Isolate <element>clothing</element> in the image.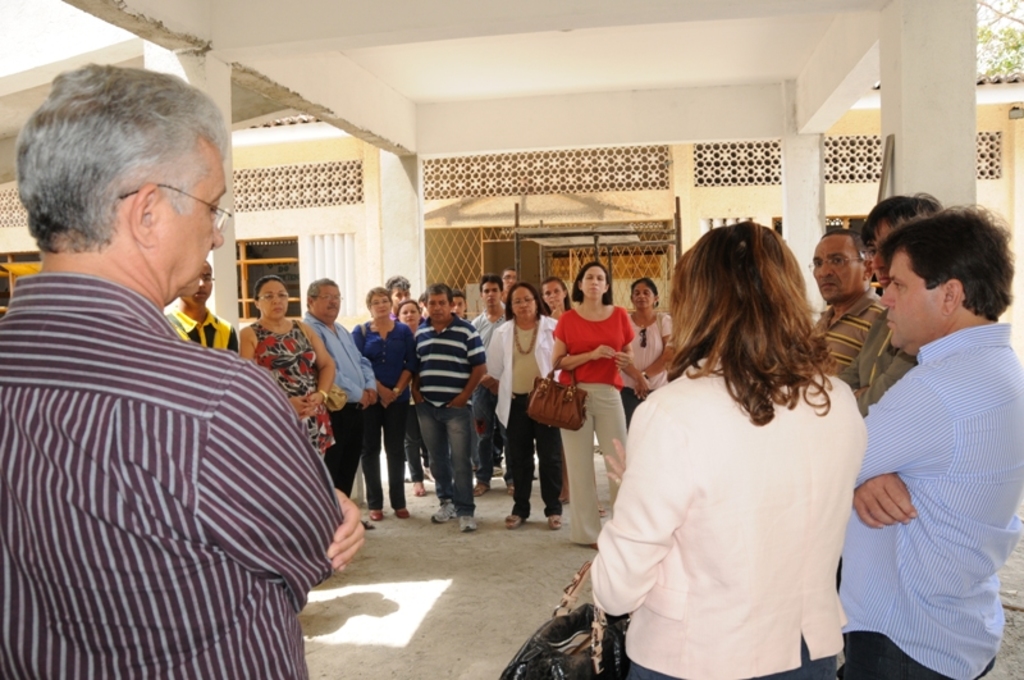
Isolated region: l=10, t=200, r=332, b=674.
